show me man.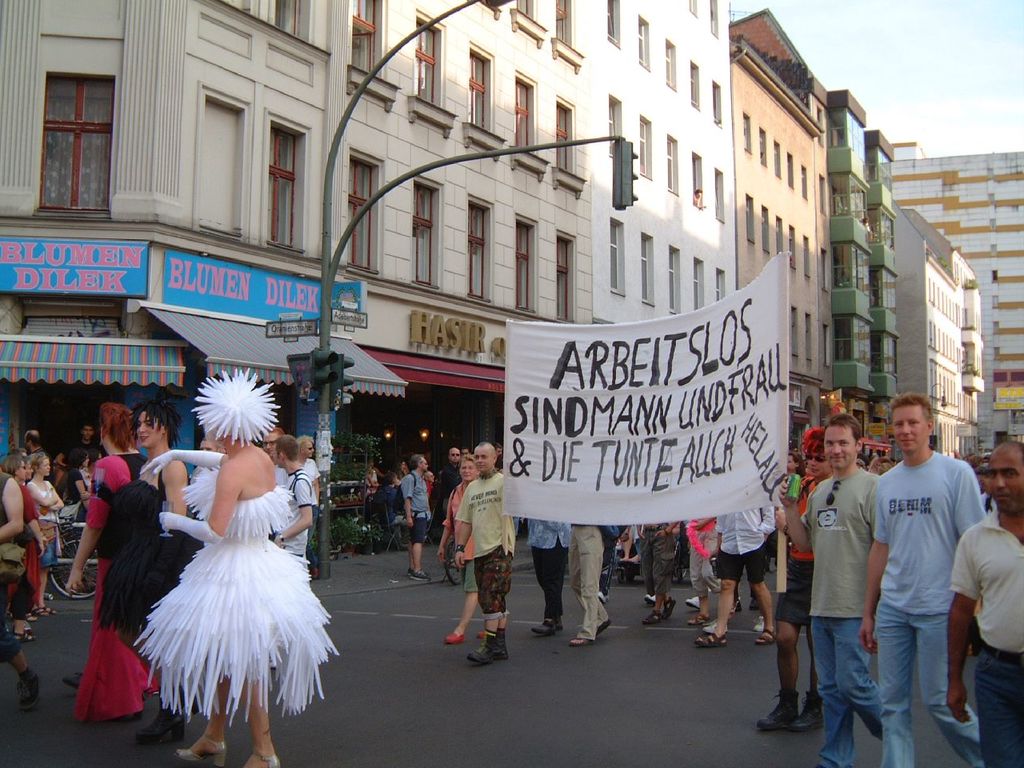
man is here: (x1=777, y1=415, x2=879, y2=767).
